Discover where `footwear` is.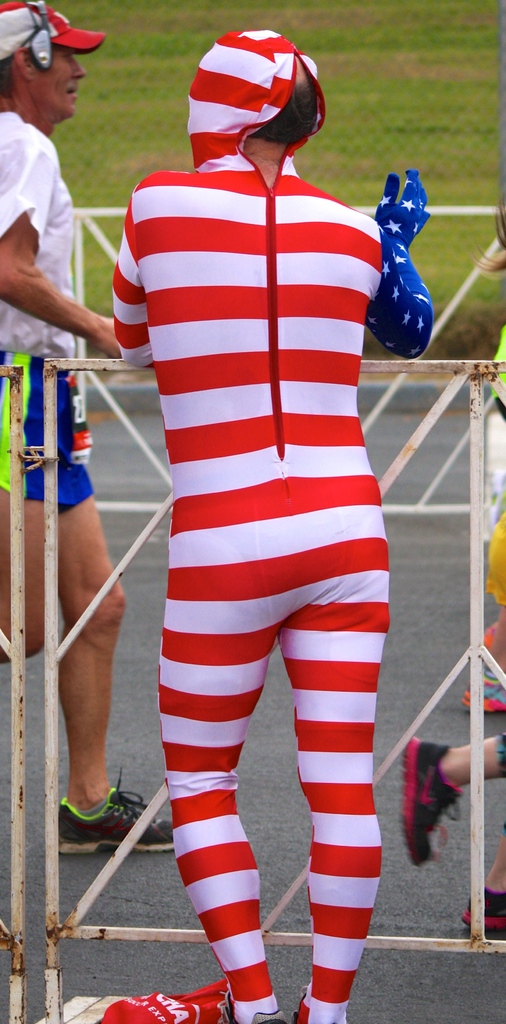
Discovered at [470,884,505,934].
